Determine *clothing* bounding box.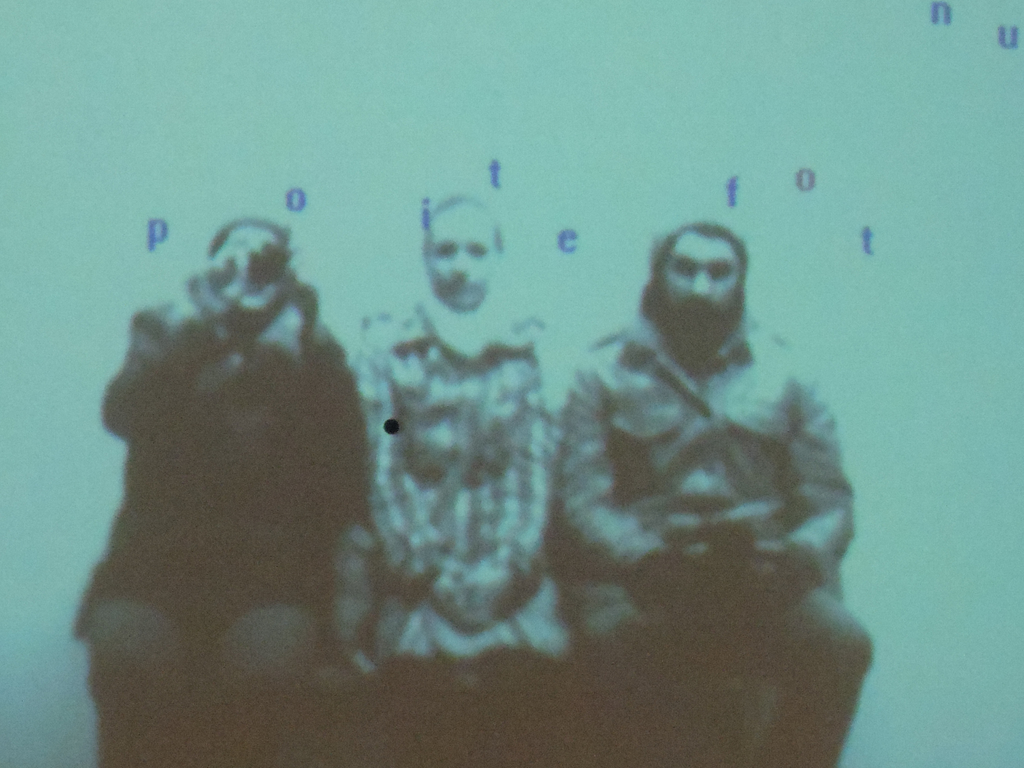
Determined: [left=554, top=289, right=867, bottom=765].
